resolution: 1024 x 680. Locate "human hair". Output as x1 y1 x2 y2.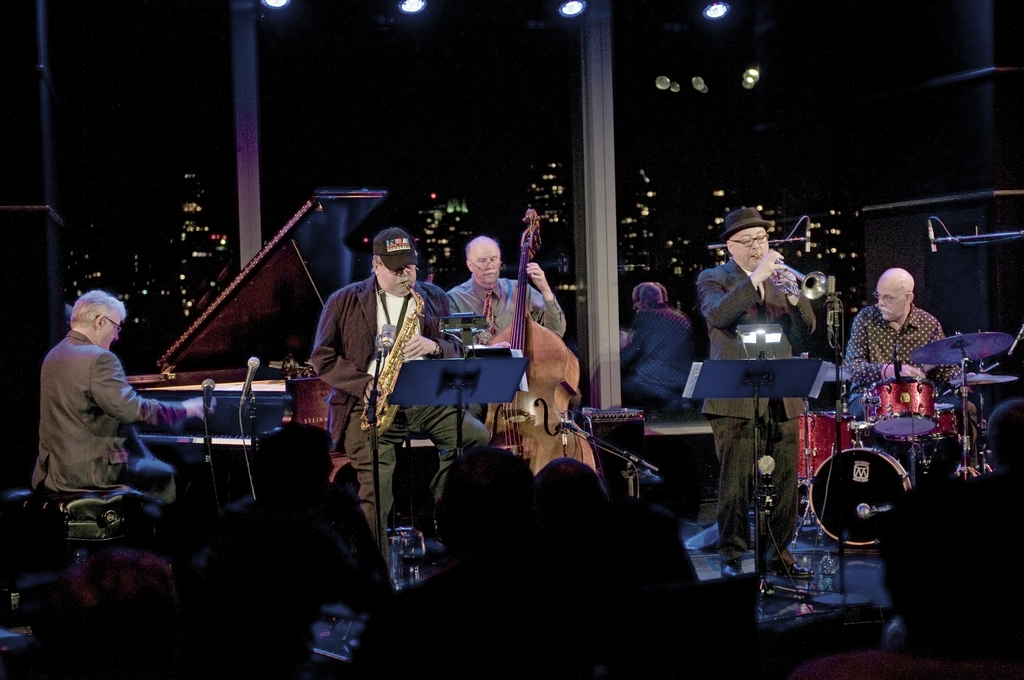
367 259 388 266.
